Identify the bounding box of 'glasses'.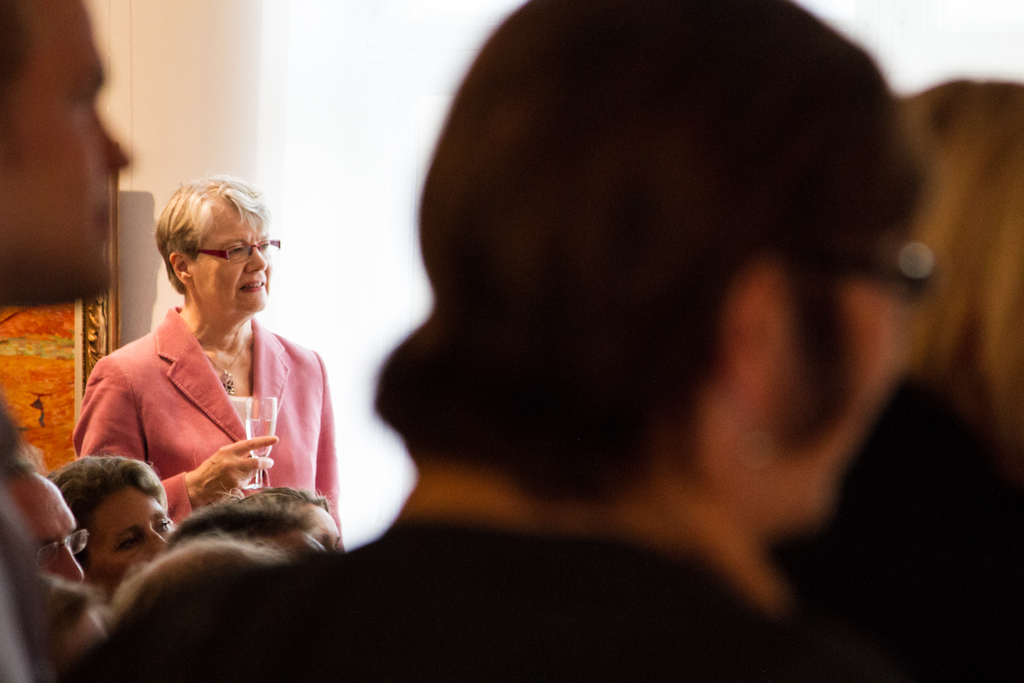
30:529:89:573.
